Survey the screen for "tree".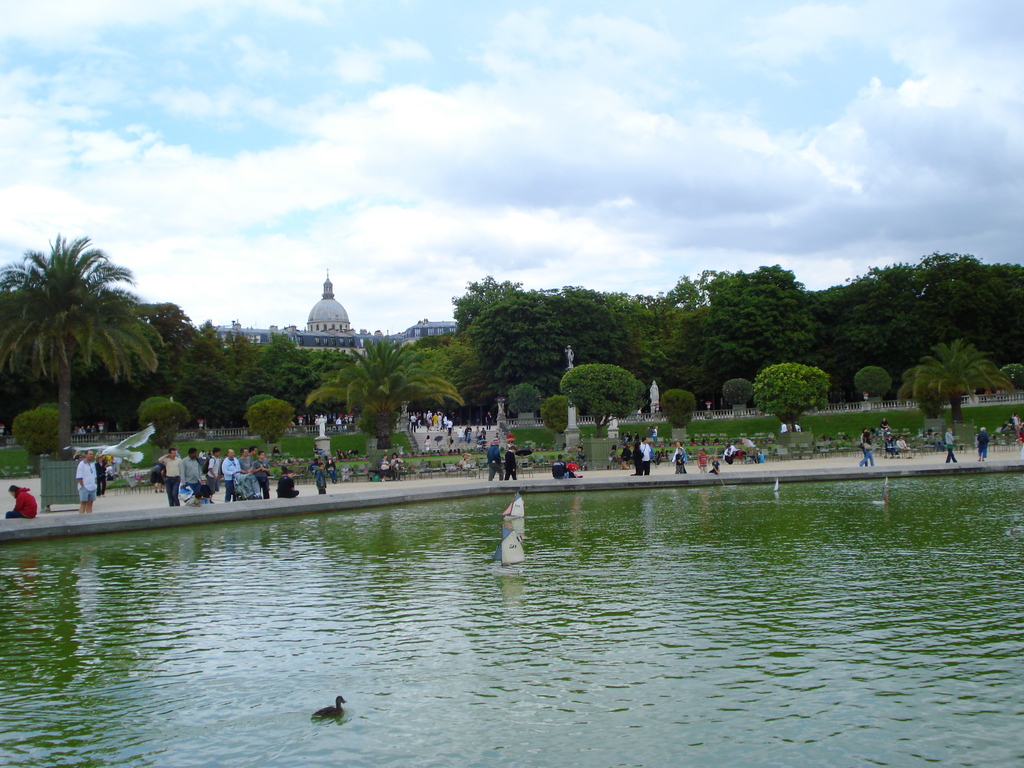
Survey found: bbox(307, 333, 470, 451).
